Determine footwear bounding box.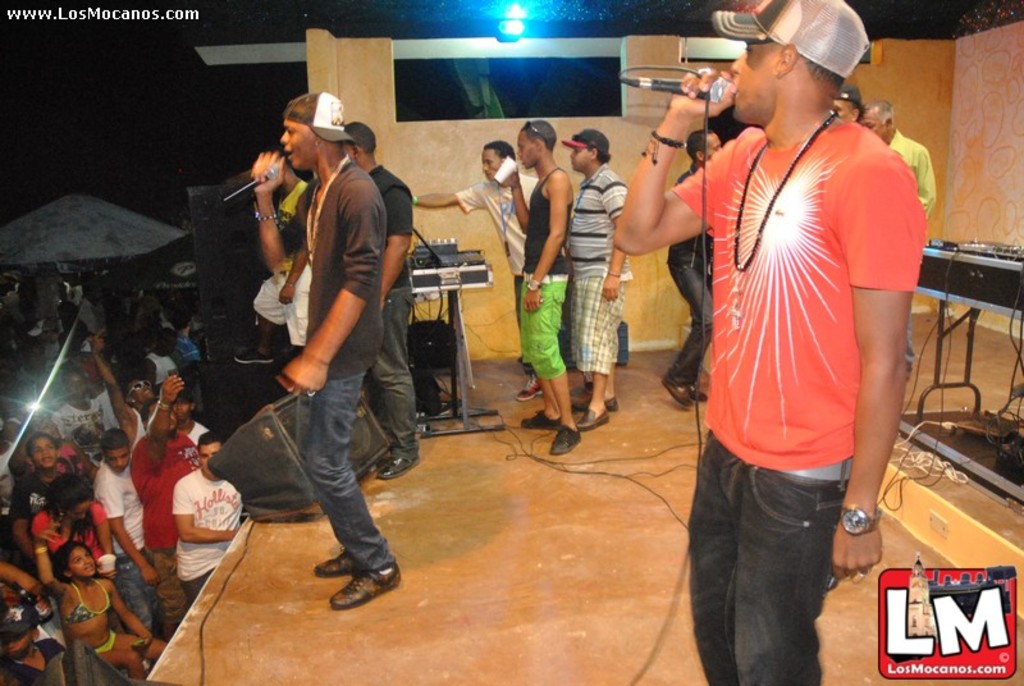
Determined: (x1=575, y1=383, x2=593, y2=406).
